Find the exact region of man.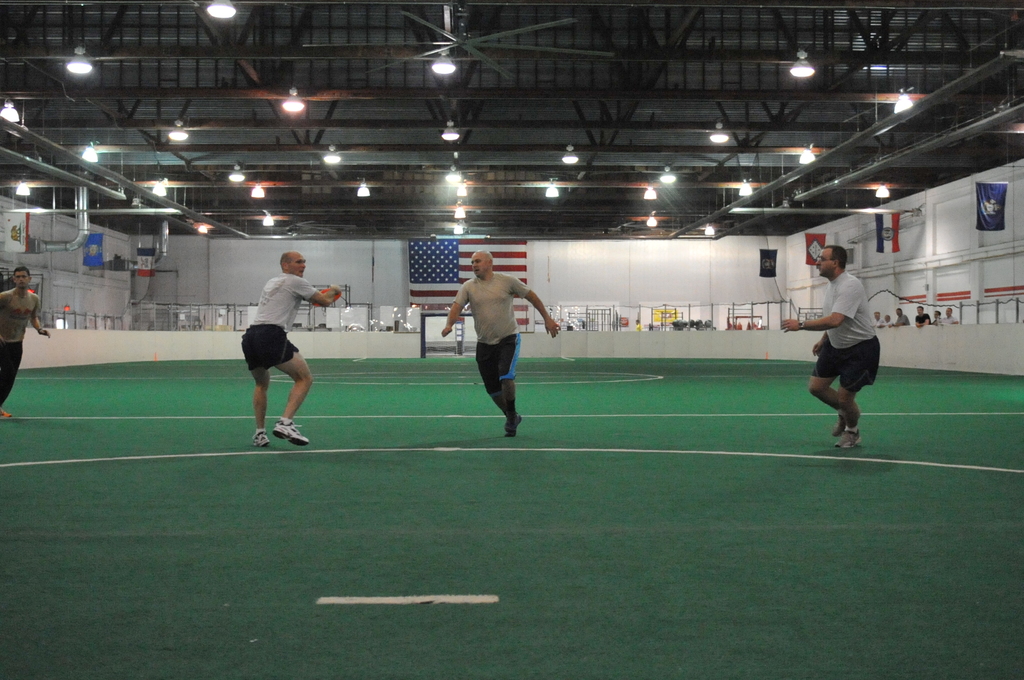
Exact region: <bbox>243, 248, 335, 448</bbox>.
